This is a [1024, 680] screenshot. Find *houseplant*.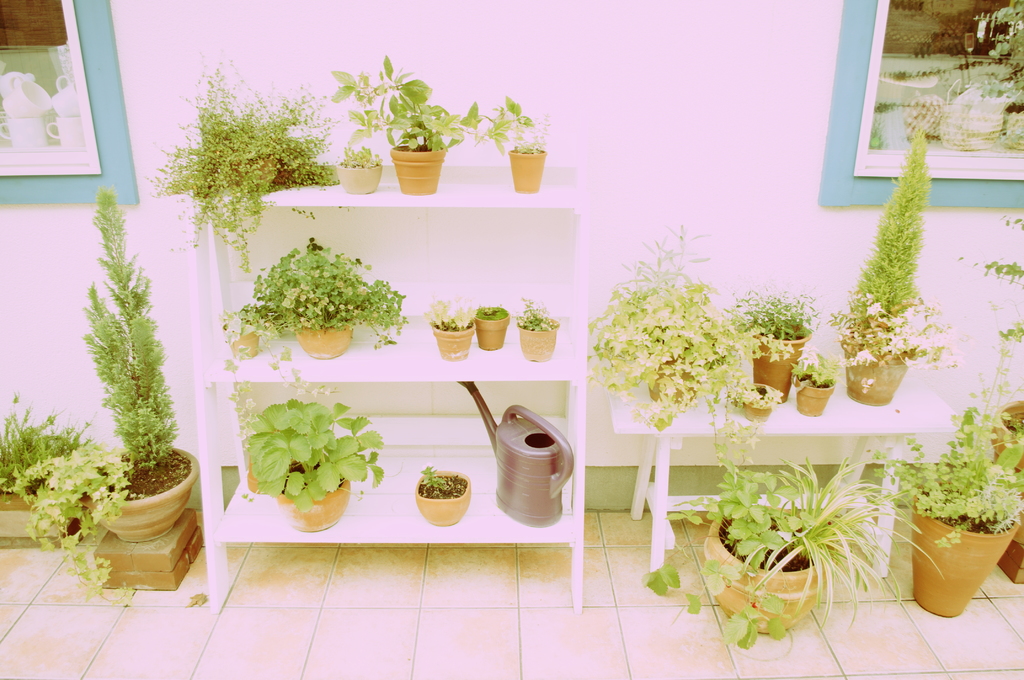
Bounding box: region(227, 312, 261, 362).
